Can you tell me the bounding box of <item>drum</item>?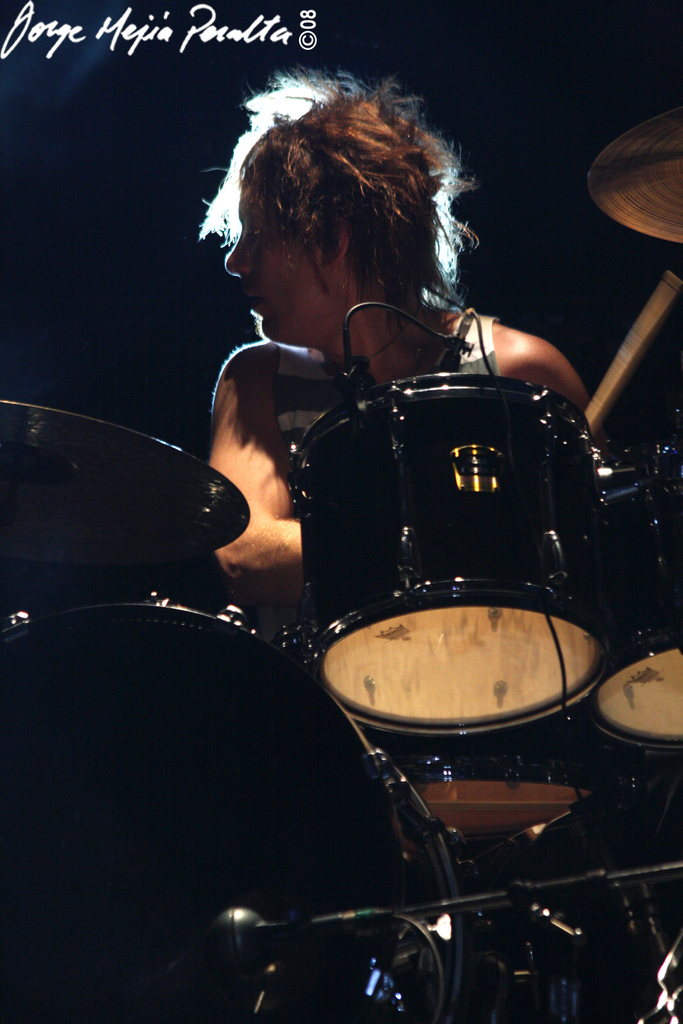
bbox=[285, 369, 609, 730].
